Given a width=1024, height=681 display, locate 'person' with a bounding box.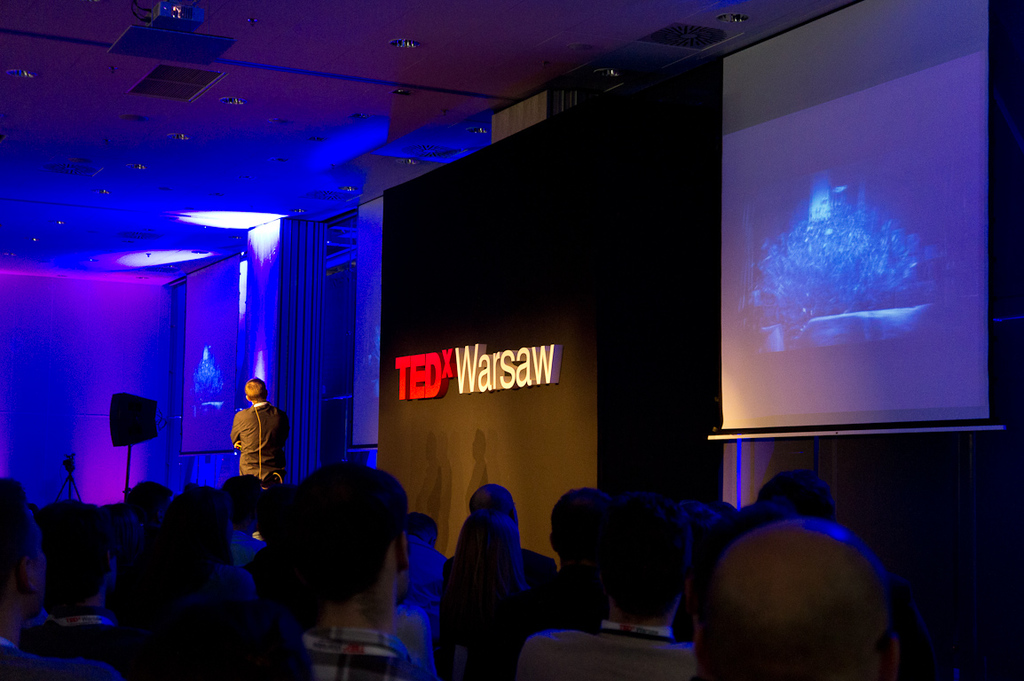
Located: <bbox>228, 380, 291, 489</bbox>.
